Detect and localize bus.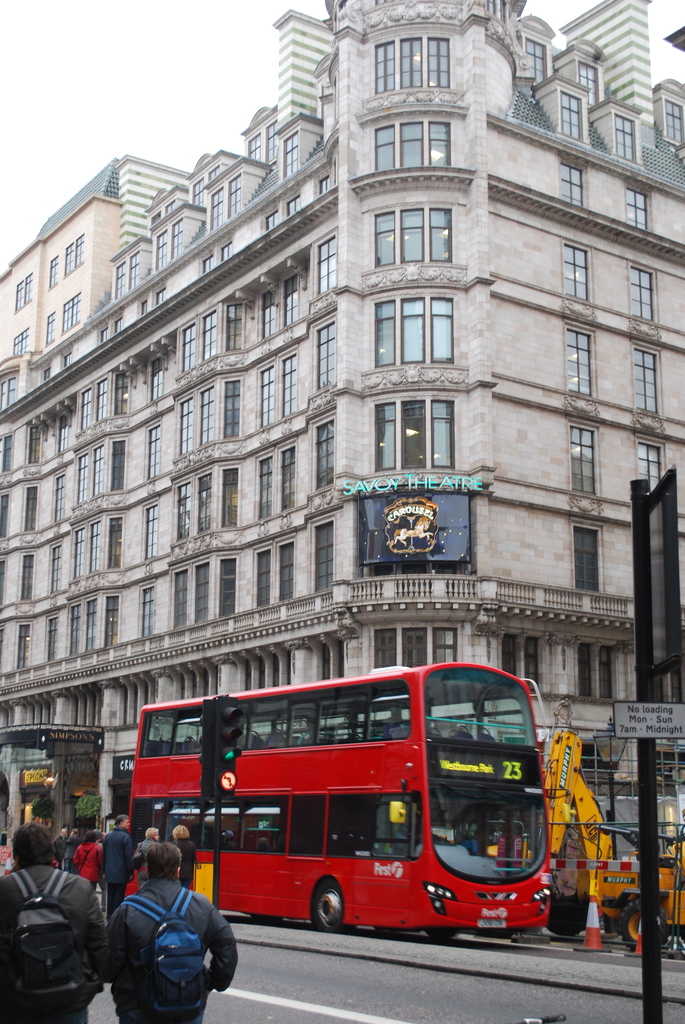
Localized at crop(126, 657, 549, 932).
